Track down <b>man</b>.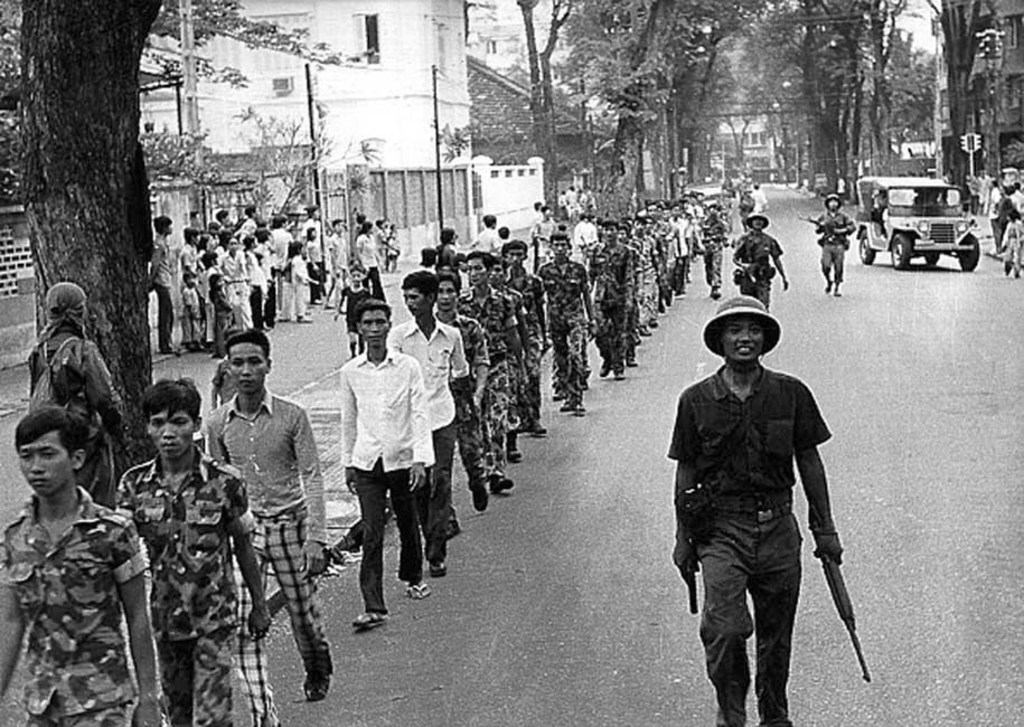
Tracked to bbox=[666, 304, 855, 726].
